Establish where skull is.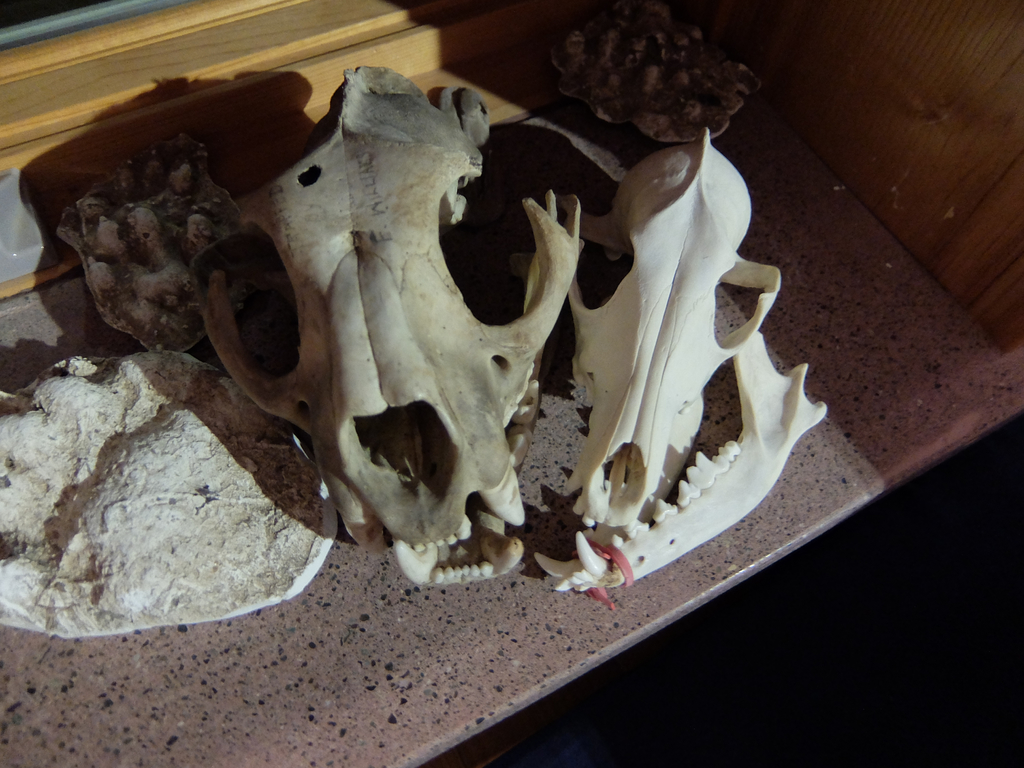
Established at (left=189, top=63, right=584, bottom=584).
